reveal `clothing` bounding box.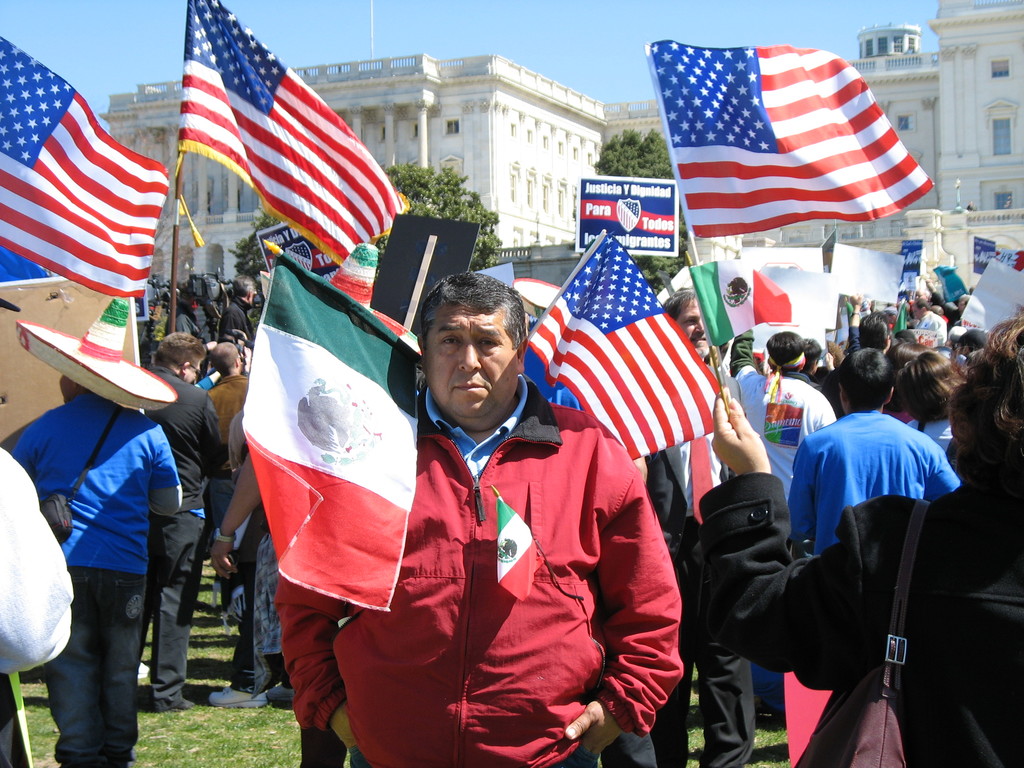
Revealed: x1=202, y1=372, x2=250, y2=514.
